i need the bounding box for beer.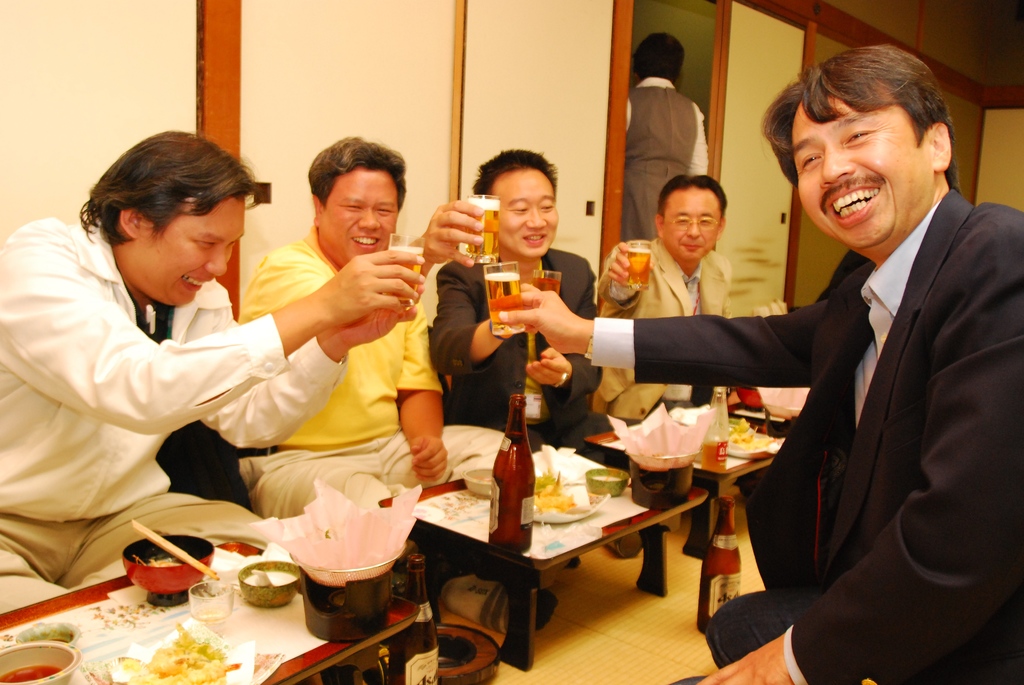
Here it is: l=486, t=271, r=525, b=335.
